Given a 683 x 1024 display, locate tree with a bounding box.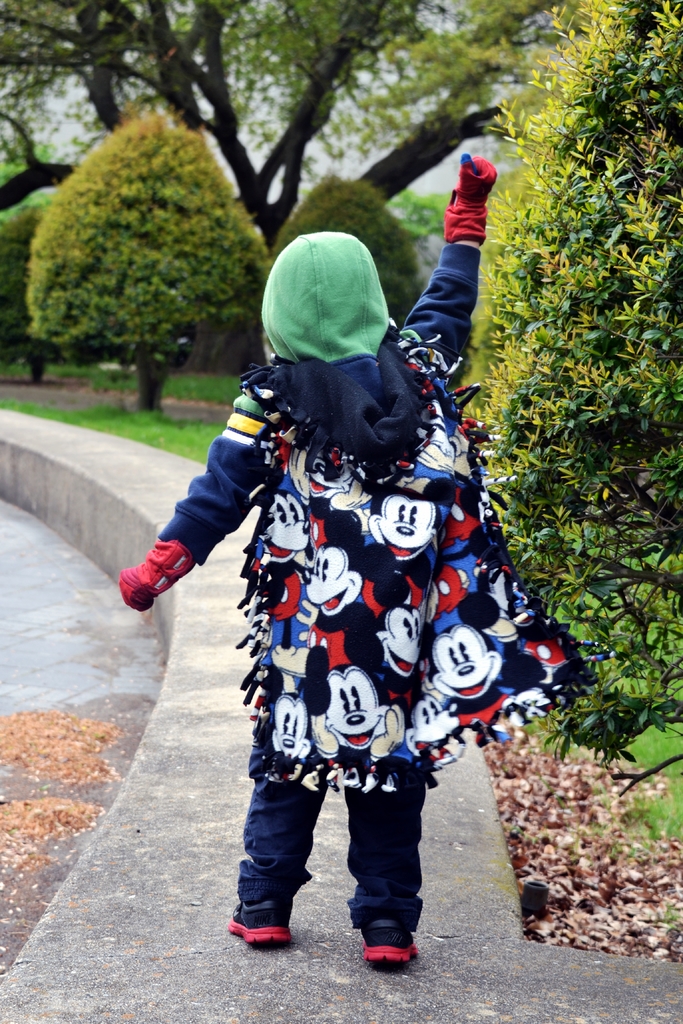
Located: BBox(24, 92, 269, 419).
